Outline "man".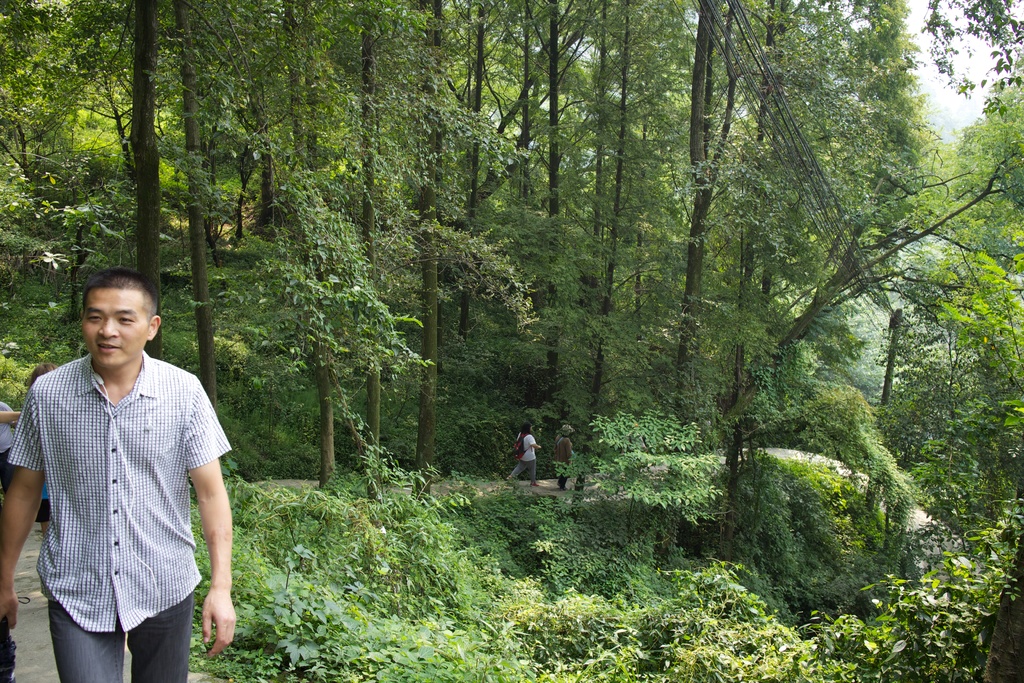
Outline: detection(555, 423, 584, 493).
